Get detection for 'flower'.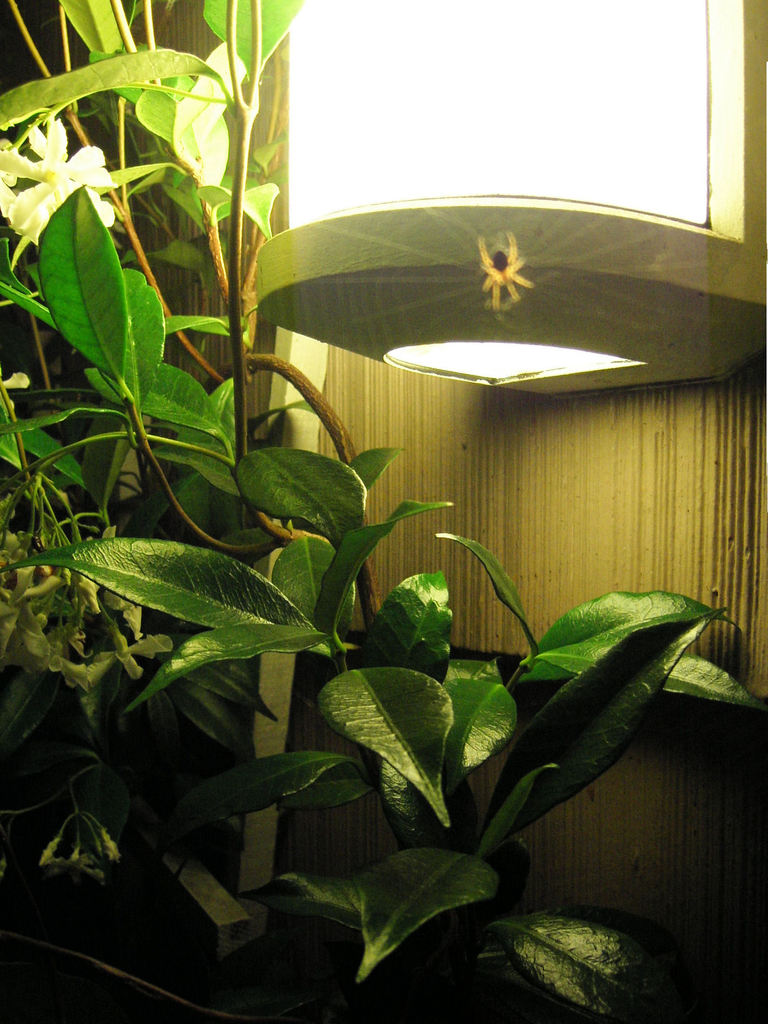
Detection: 0 115 122 244.
